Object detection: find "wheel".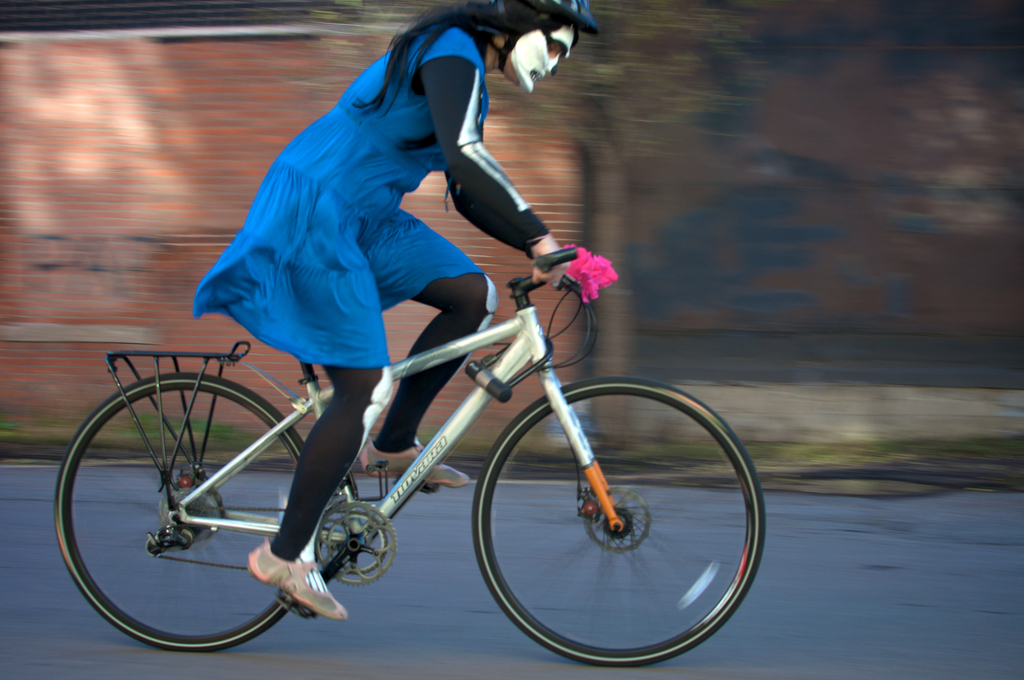
464/380/763/658.
